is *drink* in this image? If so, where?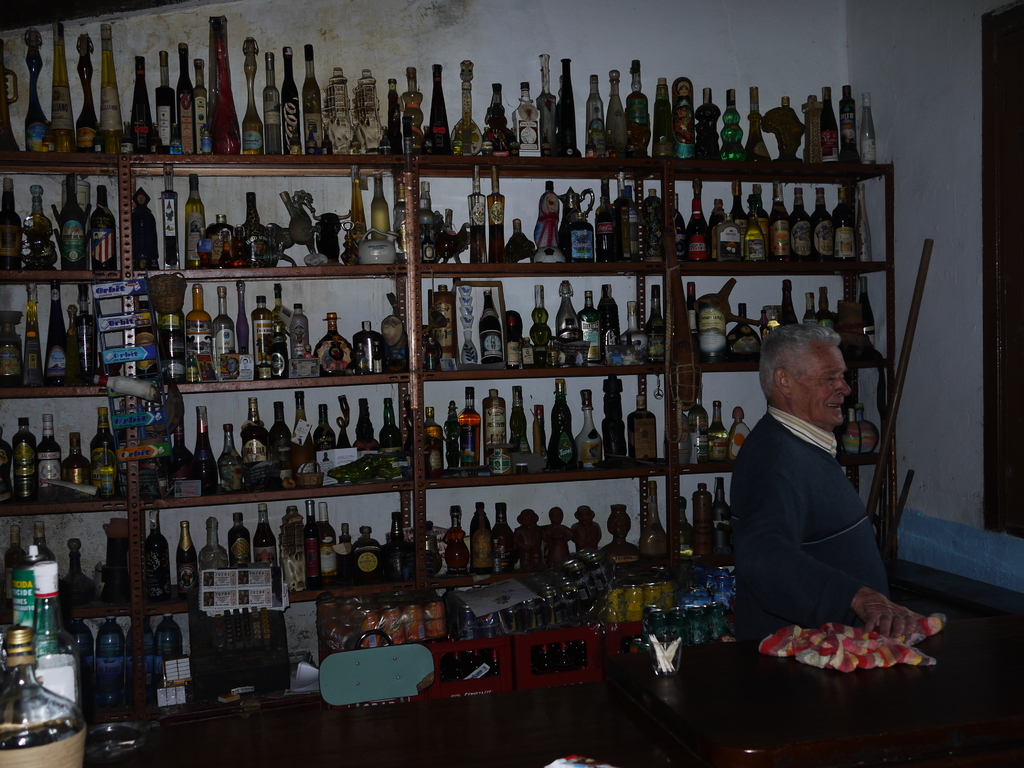
Yes, at 239 35 263 154.
